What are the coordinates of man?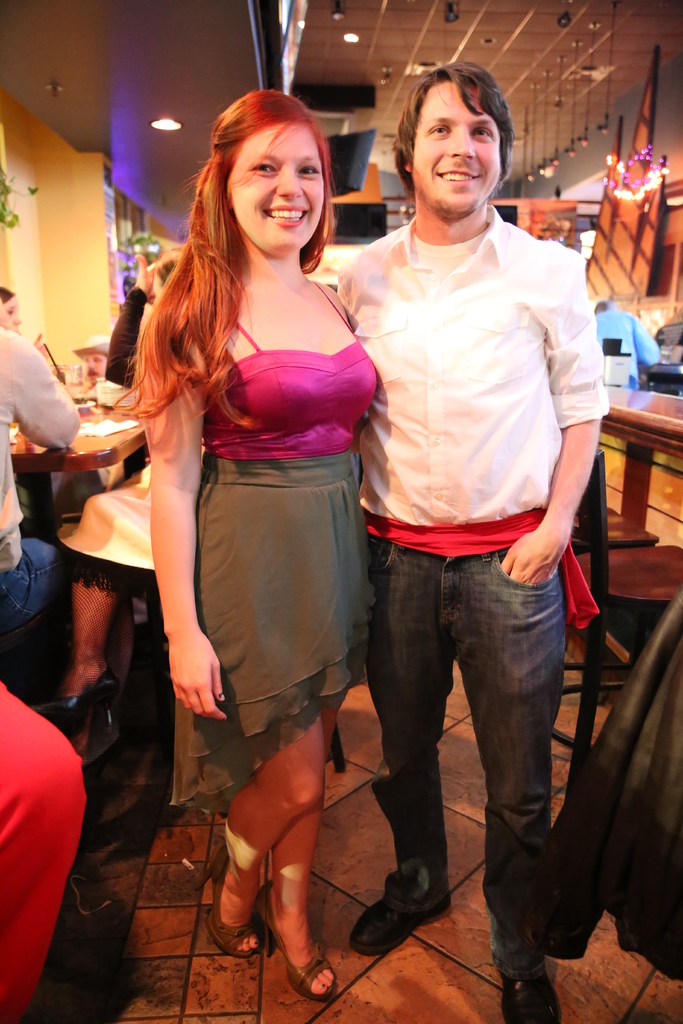
(x1=0, y1=316, x2=86, y2=630).
